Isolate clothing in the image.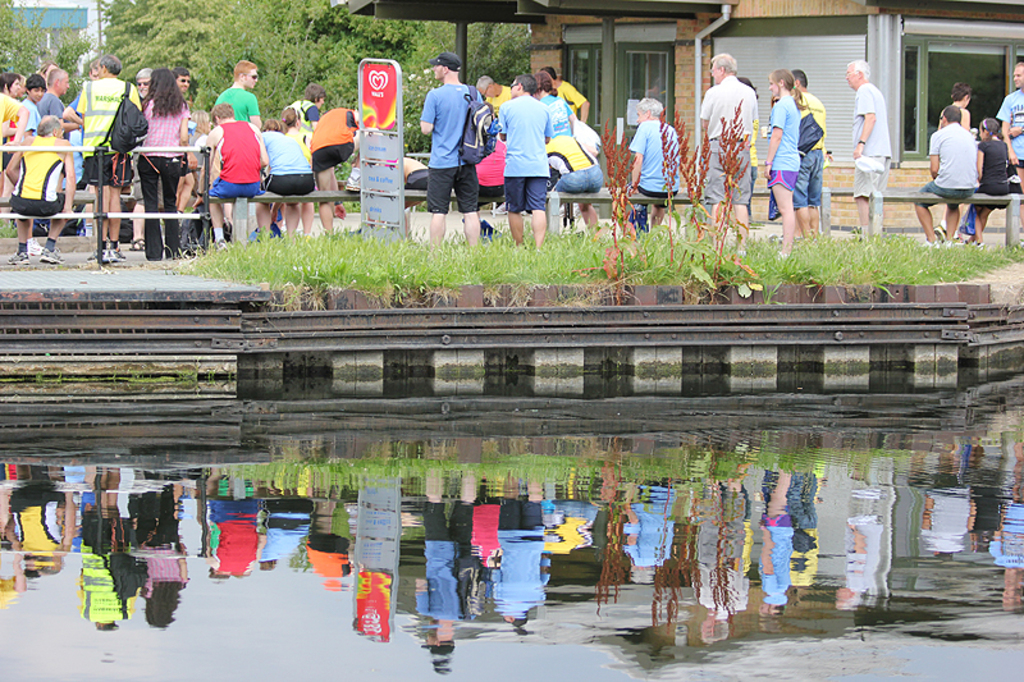
Isolated region: 8, 133, 67, 220.
